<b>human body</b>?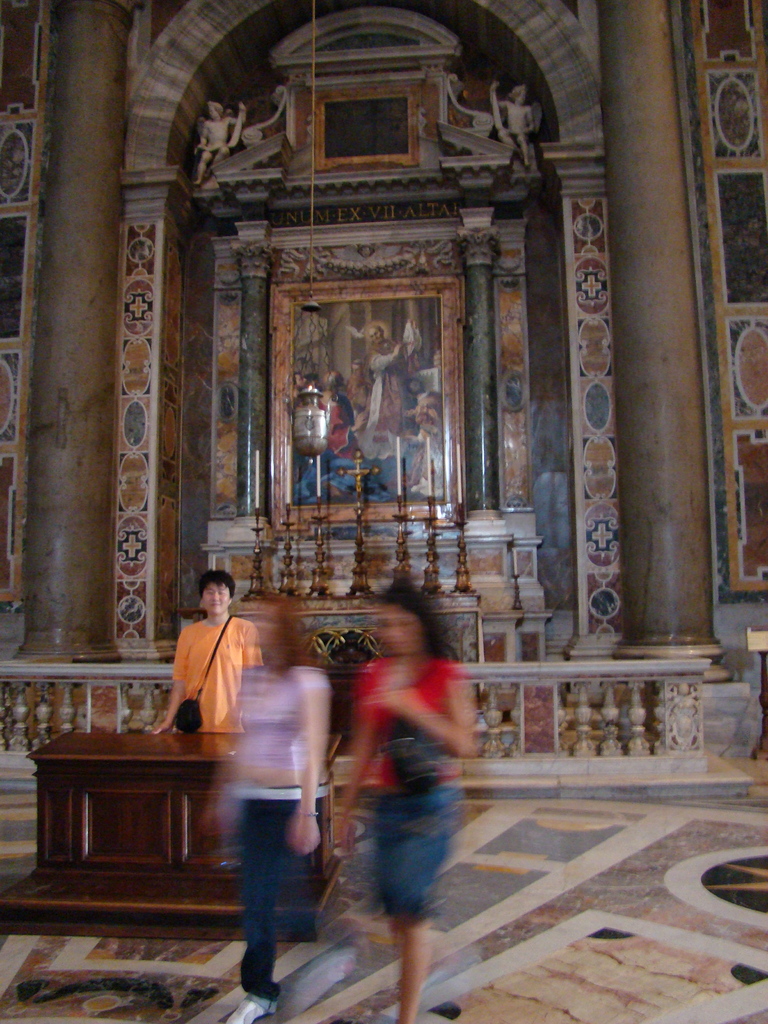
207, 655, 349, 1023
